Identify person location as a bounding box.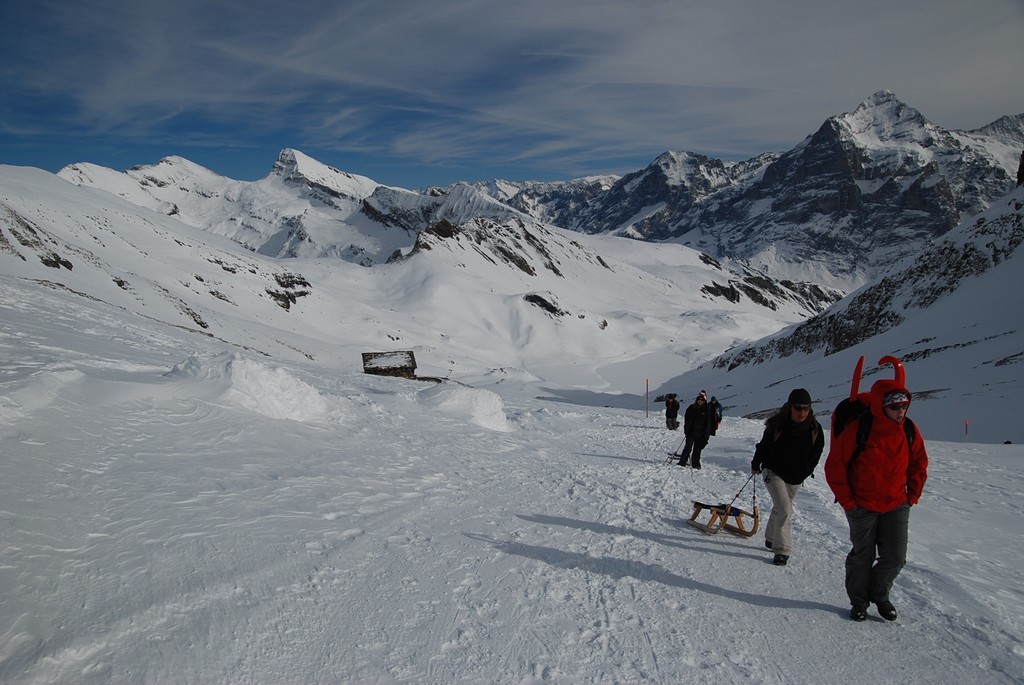
[left=751, top=386, right=823, bottom=566].
